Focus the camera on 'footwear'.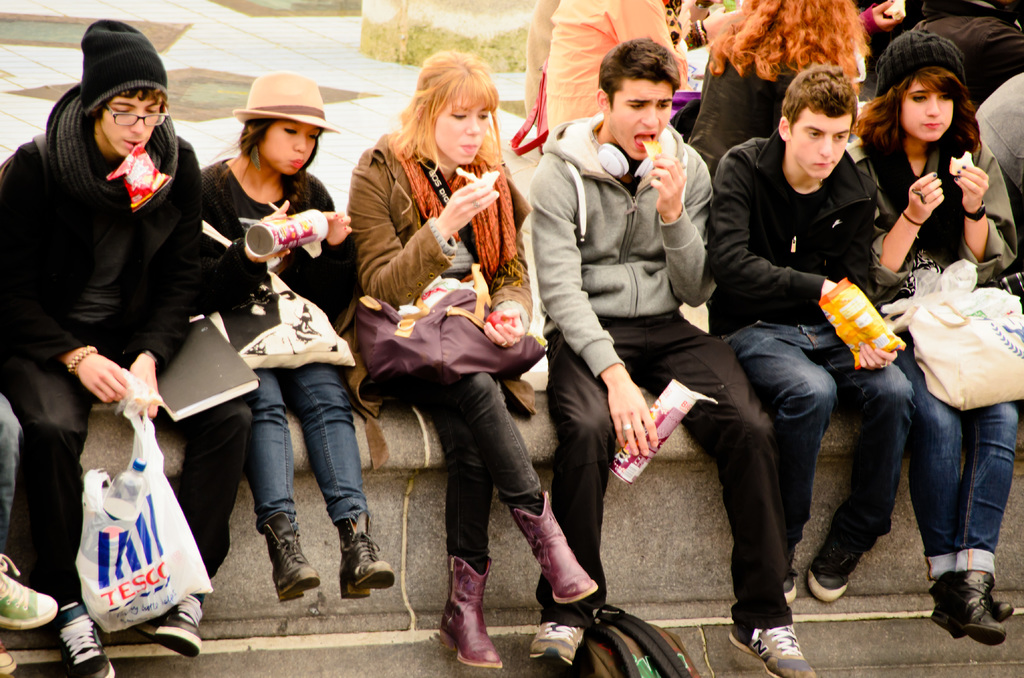
Focus region: {"left": 504, "top": 488, "right": 599, "bottom": 609}.
